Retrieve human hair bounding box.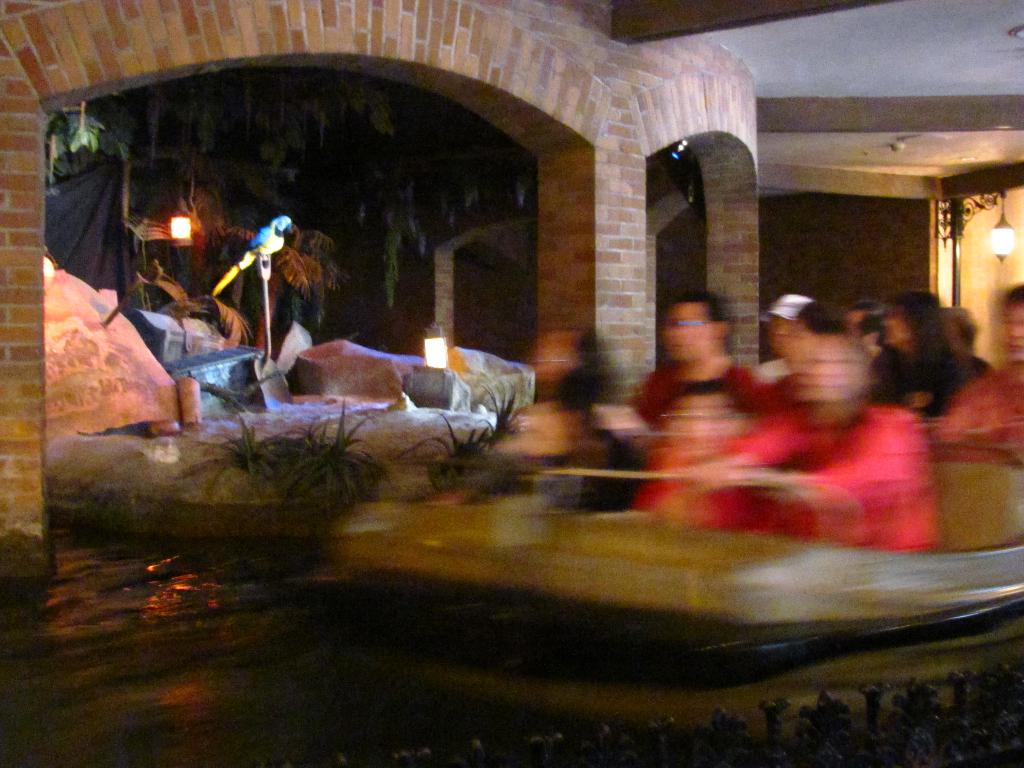
Bounding box: 796,302,852,338.
